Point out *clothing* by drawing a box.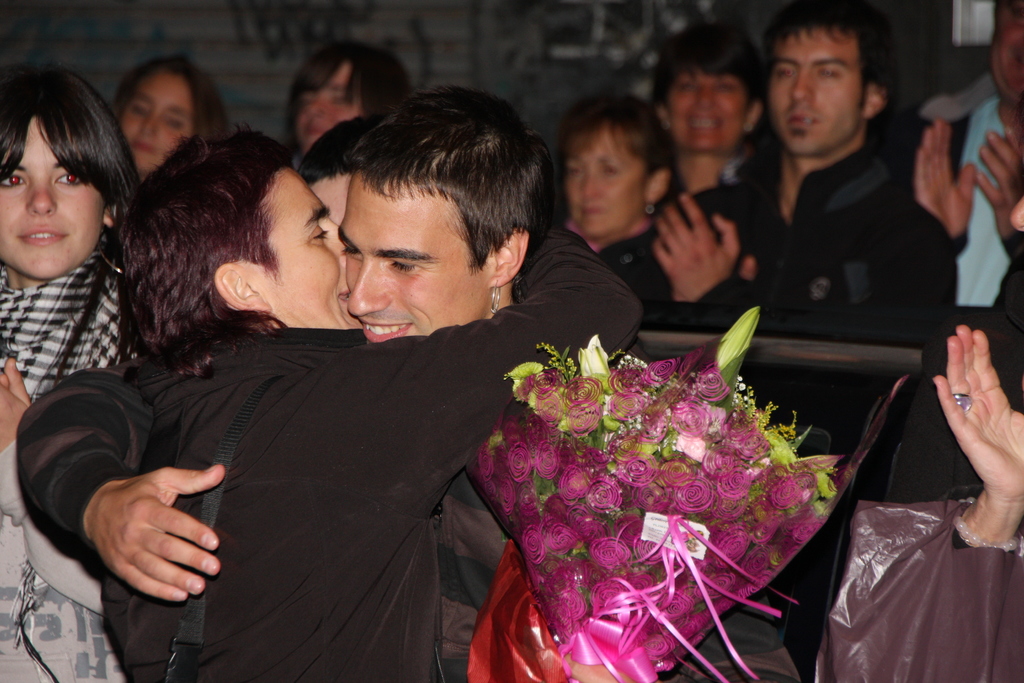
x1=887 y1=92 x2=1023 y2=356.
